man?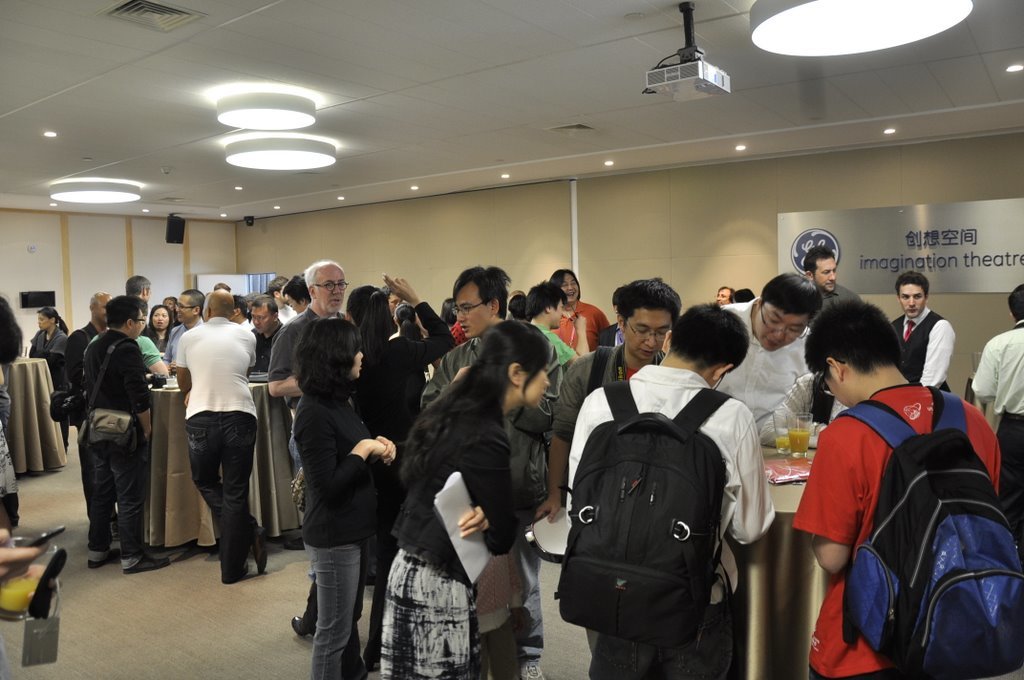
(x1=892, y1=270, x2=958, y2=400)
